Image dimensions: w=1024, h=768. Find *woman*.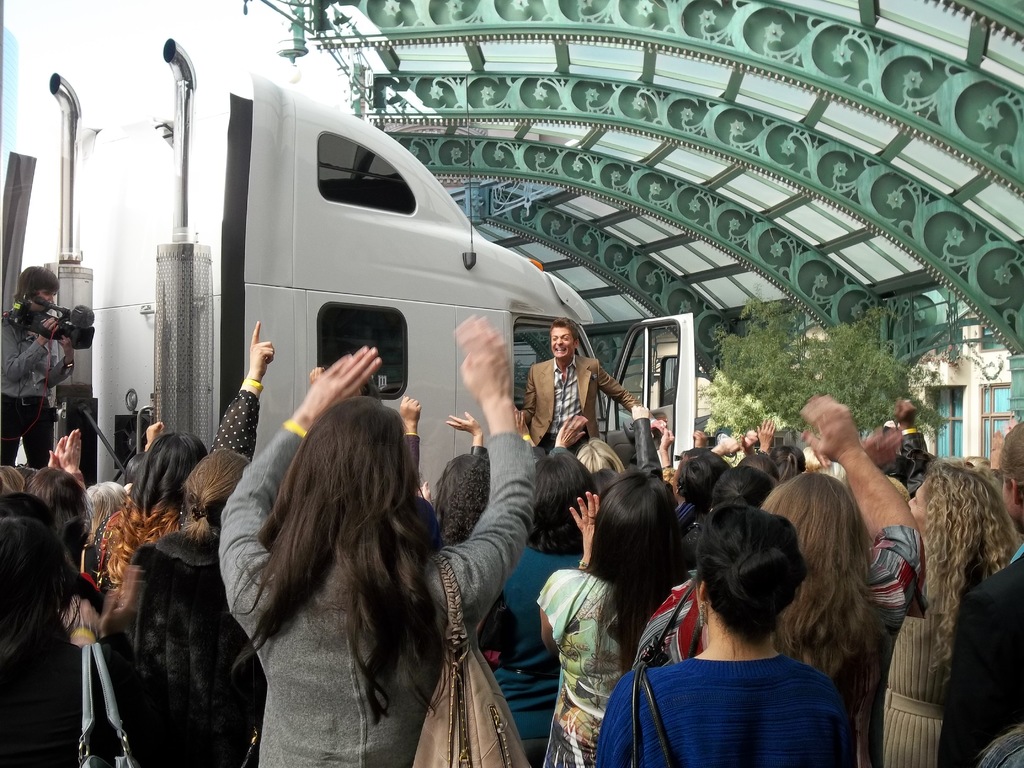
(769,445,806,479).
